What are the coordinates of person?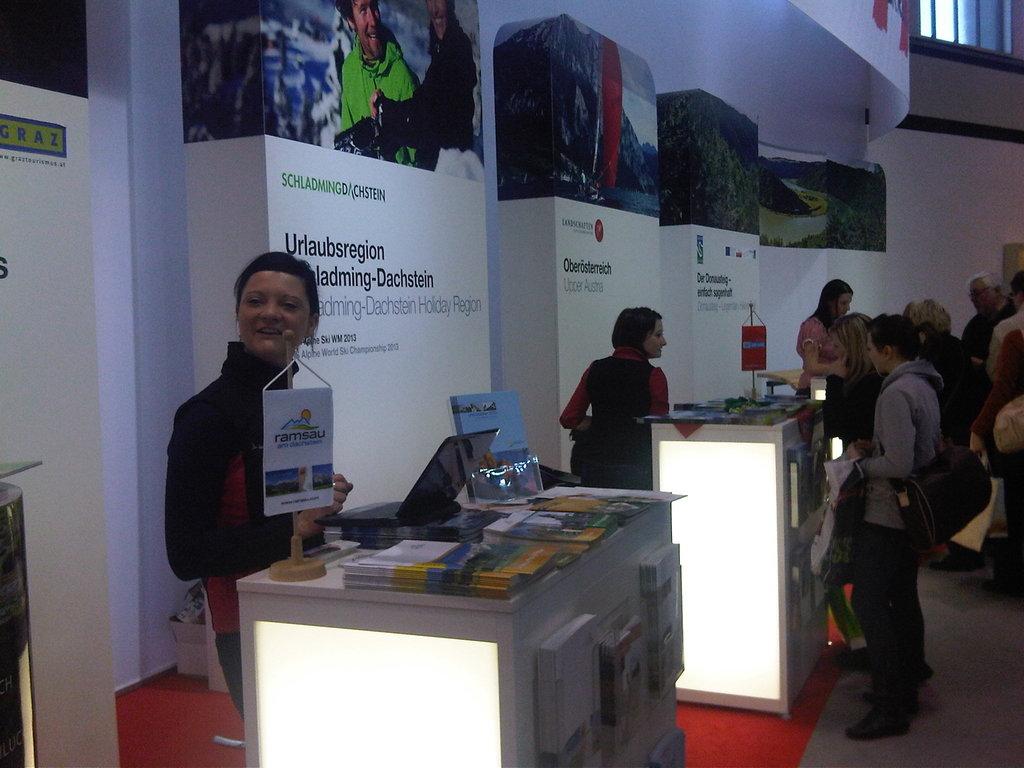
<bbox>169, 253, 349, 715</bbox>.
